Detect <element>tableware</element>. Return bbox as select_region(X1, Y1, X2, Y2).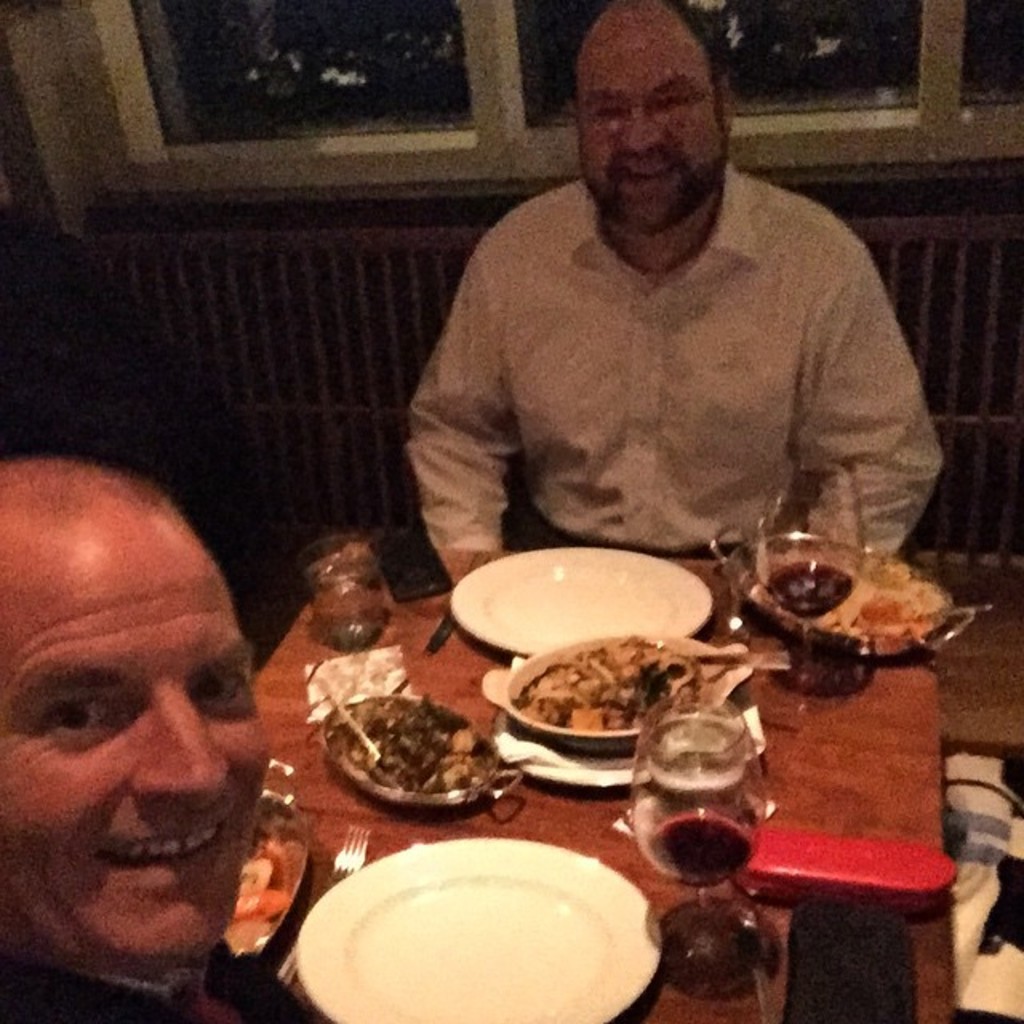
select_region(760, 466, 870, 674).
